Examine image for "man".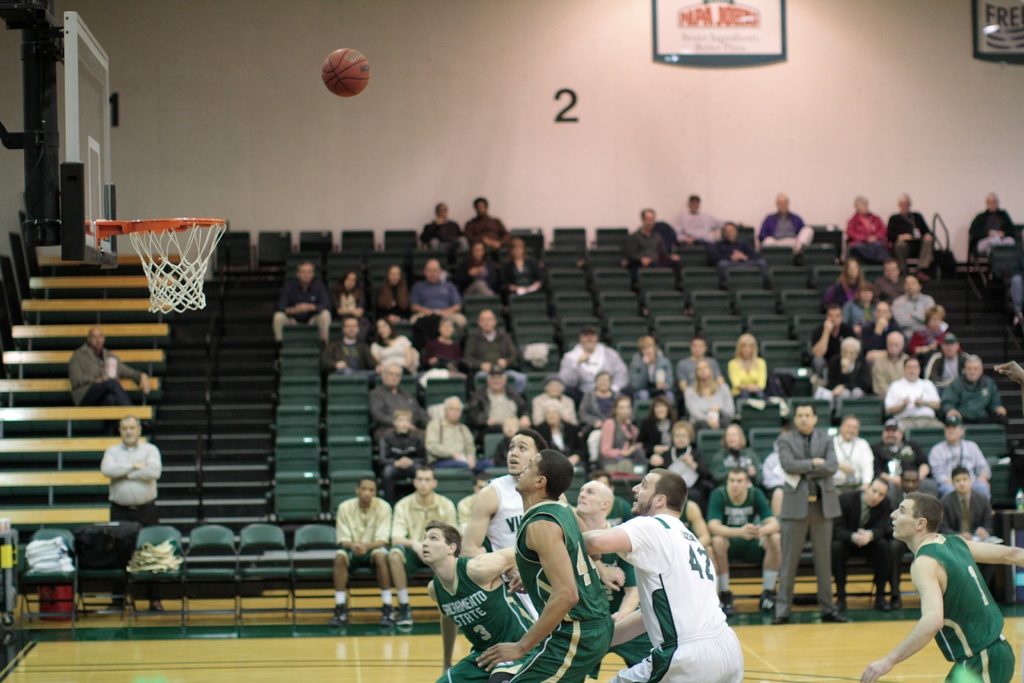
Examination result: [x1=872, y1=259, x2=913, y2=298].
